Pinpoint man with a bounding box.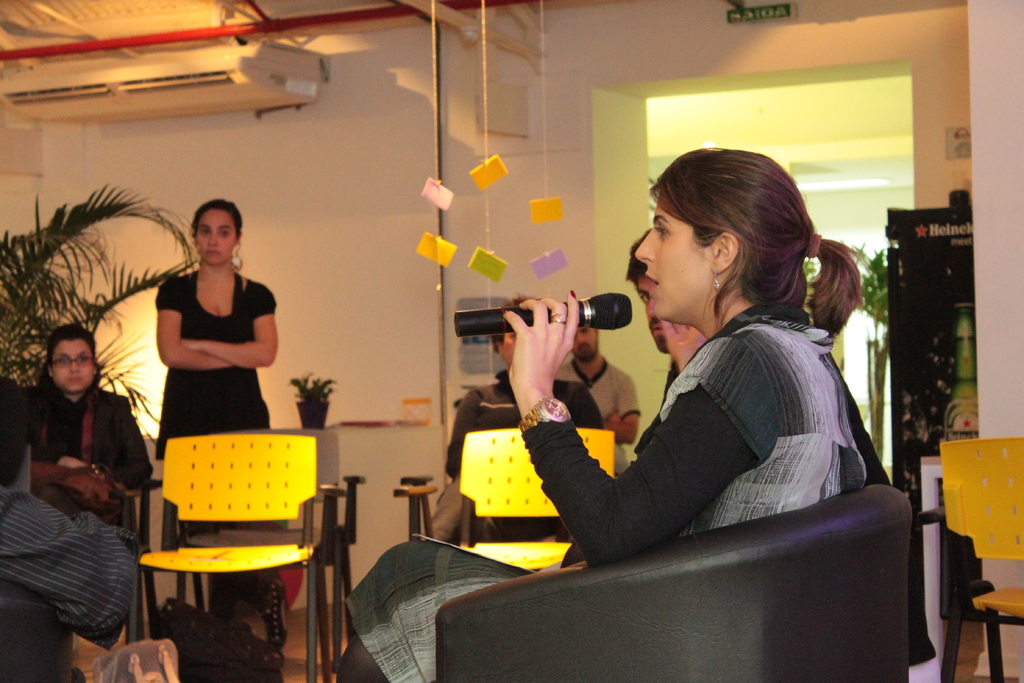
BBox(554, 322, 642, 473).
